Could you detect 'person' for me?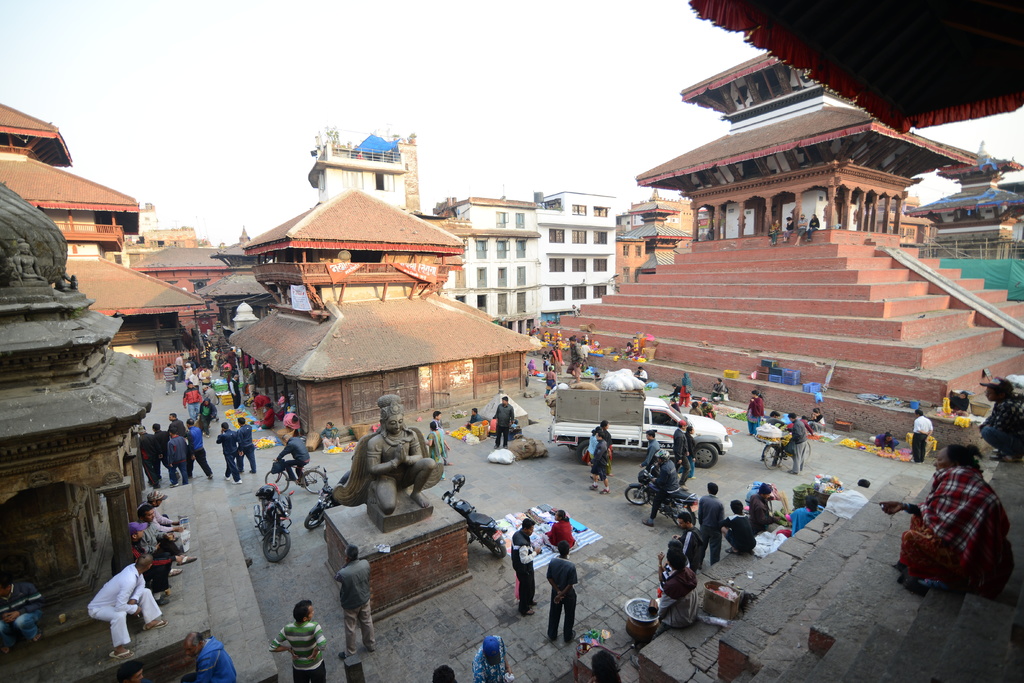
Detection result: box(947, 391, 973, 418).
